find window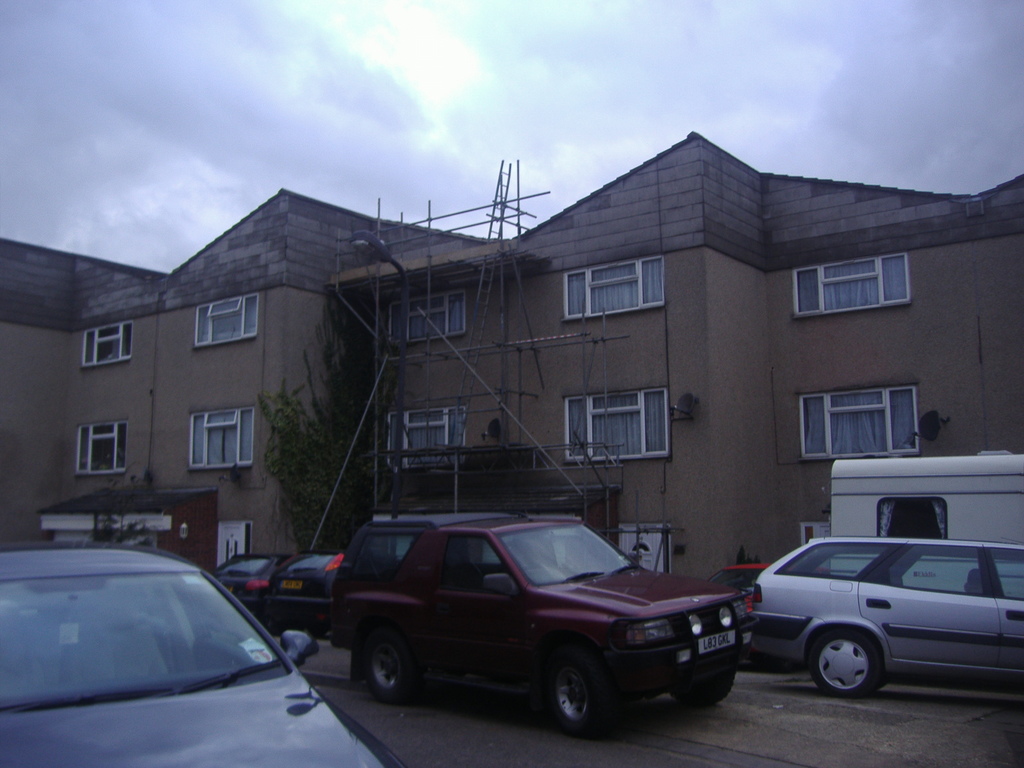
x1=72, y1=311, x2=142, y2=372
